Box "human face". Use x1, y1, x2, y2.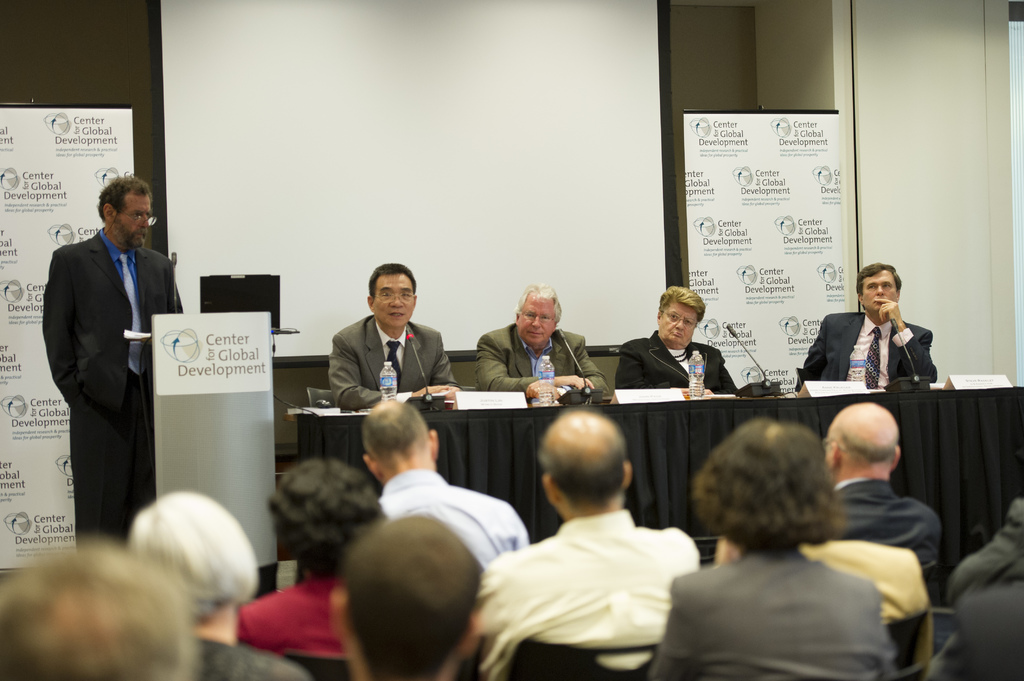
120, 200, 150, 250.
